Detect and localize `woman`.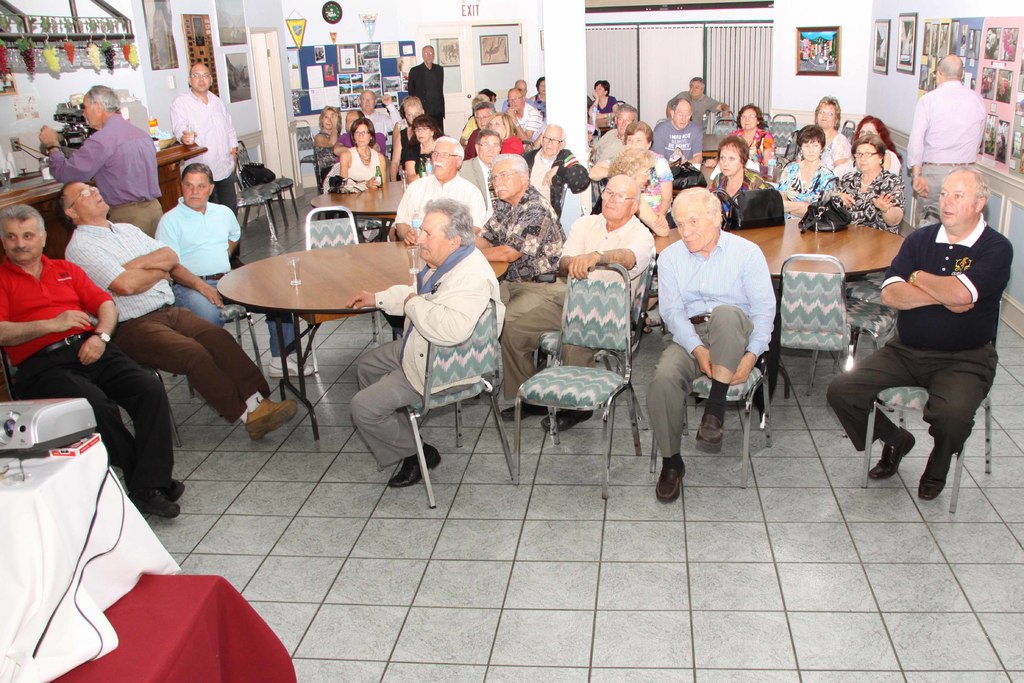
Localized at <bbox>403, 115, 440, 183</bbox>.
